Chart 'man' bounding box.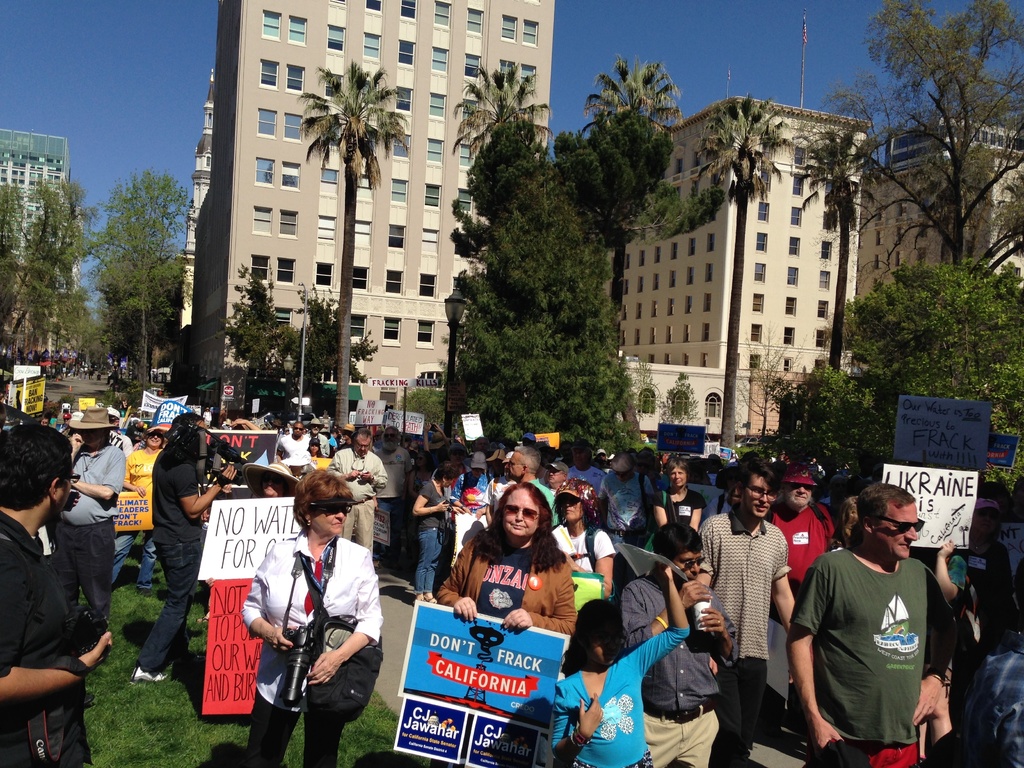
Charted: 0:424:115:767.
